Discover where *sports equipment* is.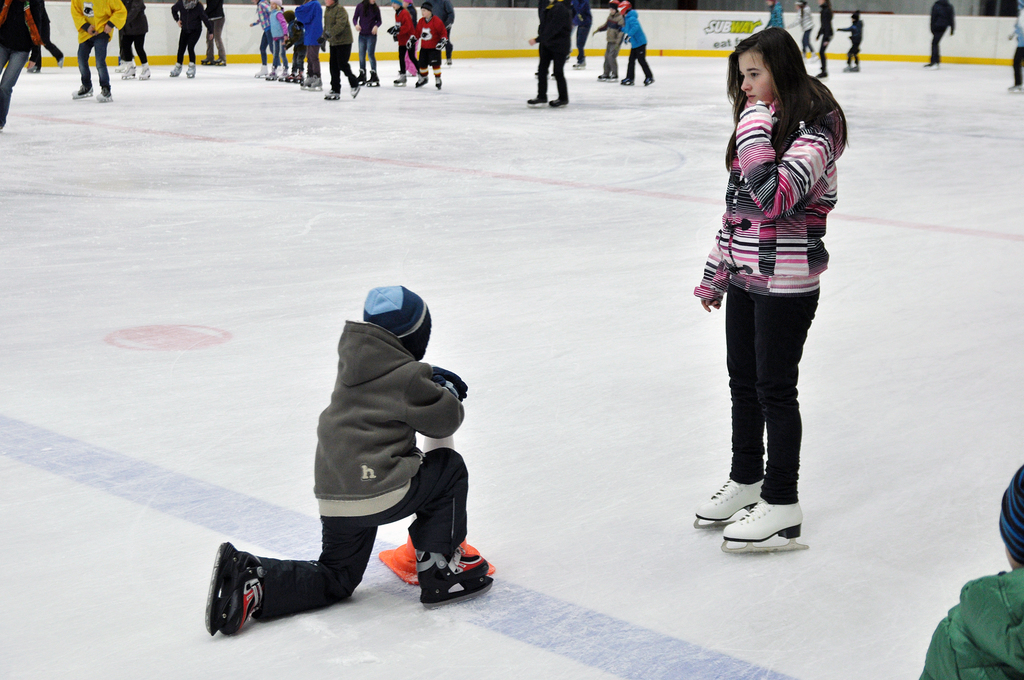
Discovered at 351,85,360,96.
